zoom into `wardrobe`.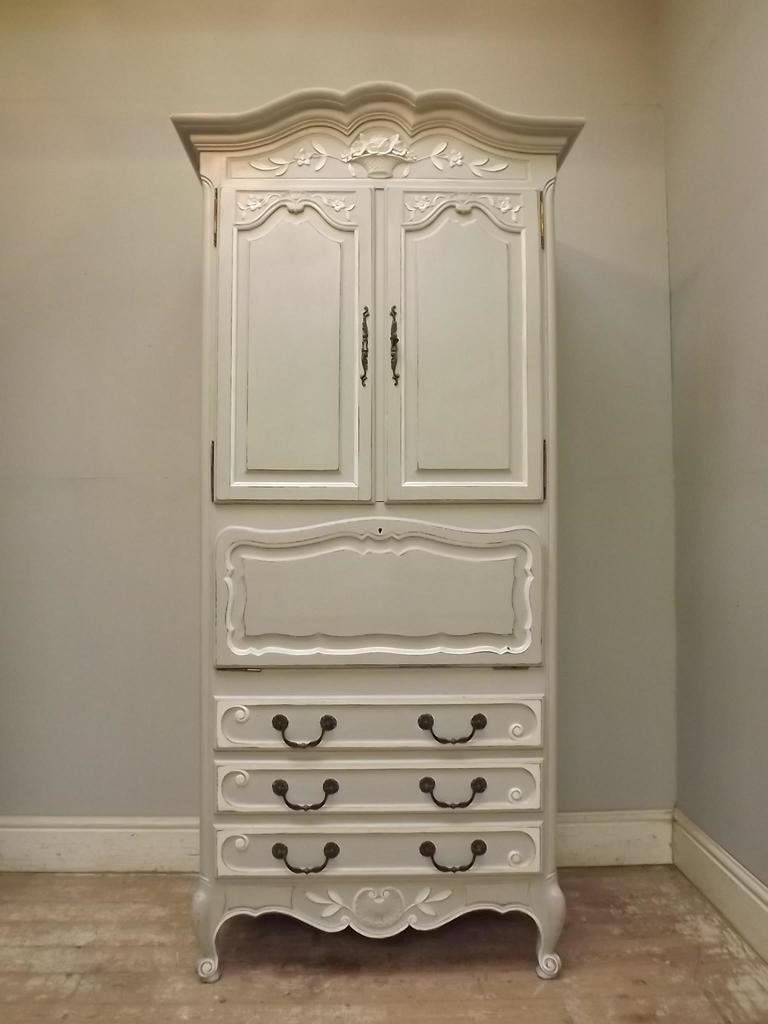
Zoom target: detection(166, 77, 579, 982).
